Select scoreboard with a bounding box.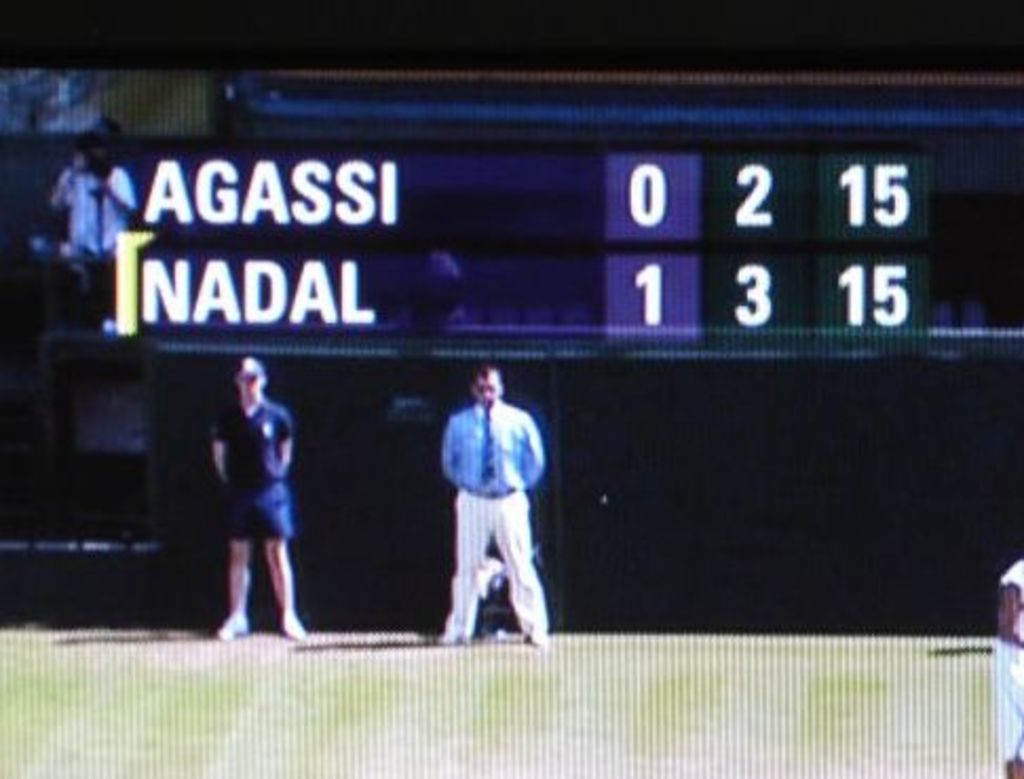
detection(103, 139, 1022, 342).
